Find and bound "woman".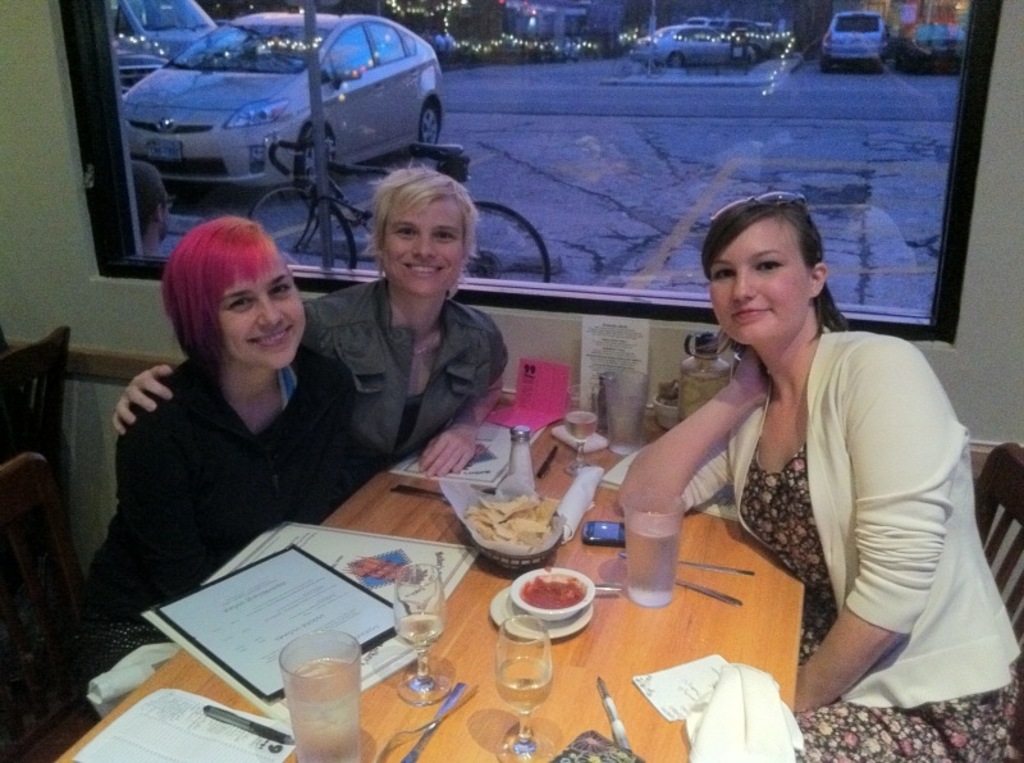
Bound: l=78, t=219, r=353, b=705.
